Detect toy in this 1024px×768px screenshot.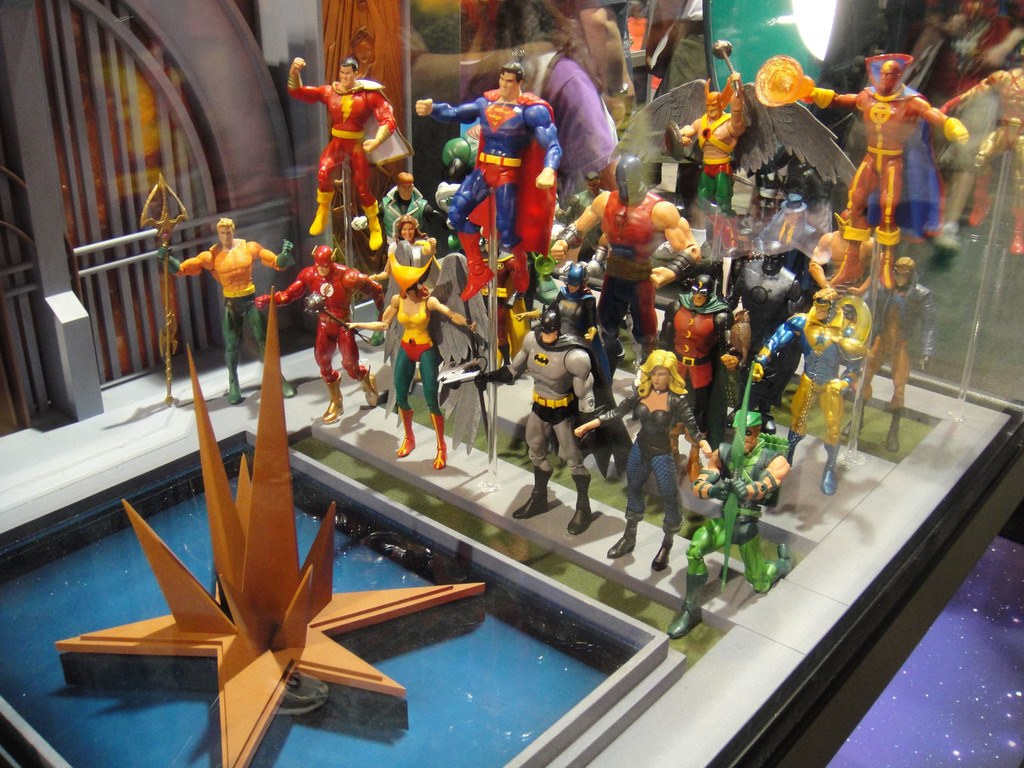
Detection: {"x1": 0, "y1": 0, "x2": 327, "y2": 436}.
